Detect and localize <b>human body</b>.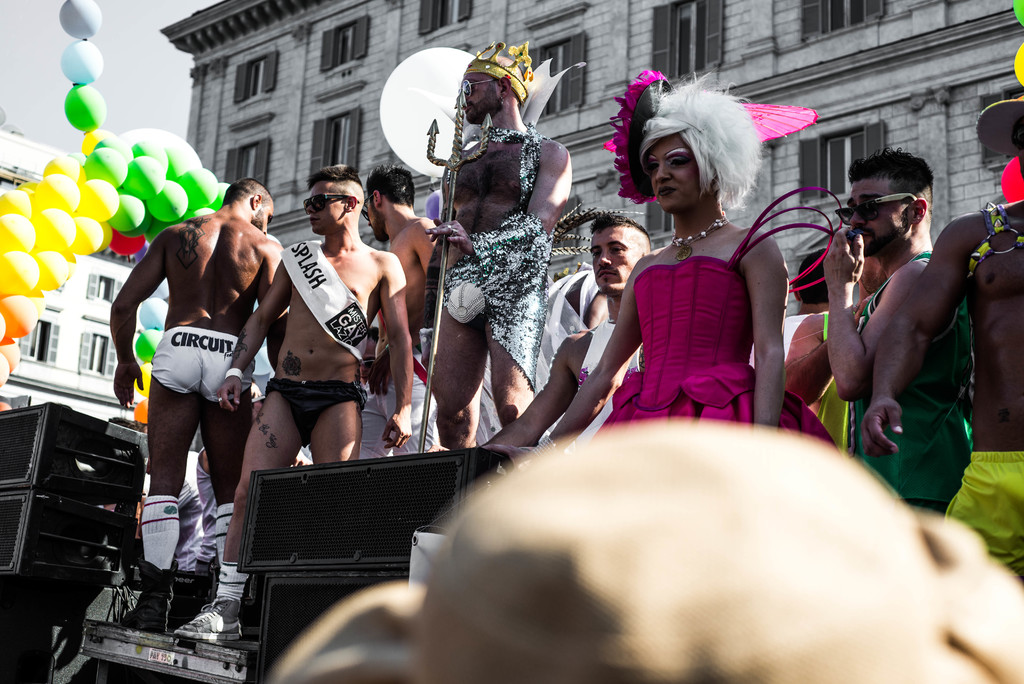
Localized at locate(435, 121, 557, 450).
